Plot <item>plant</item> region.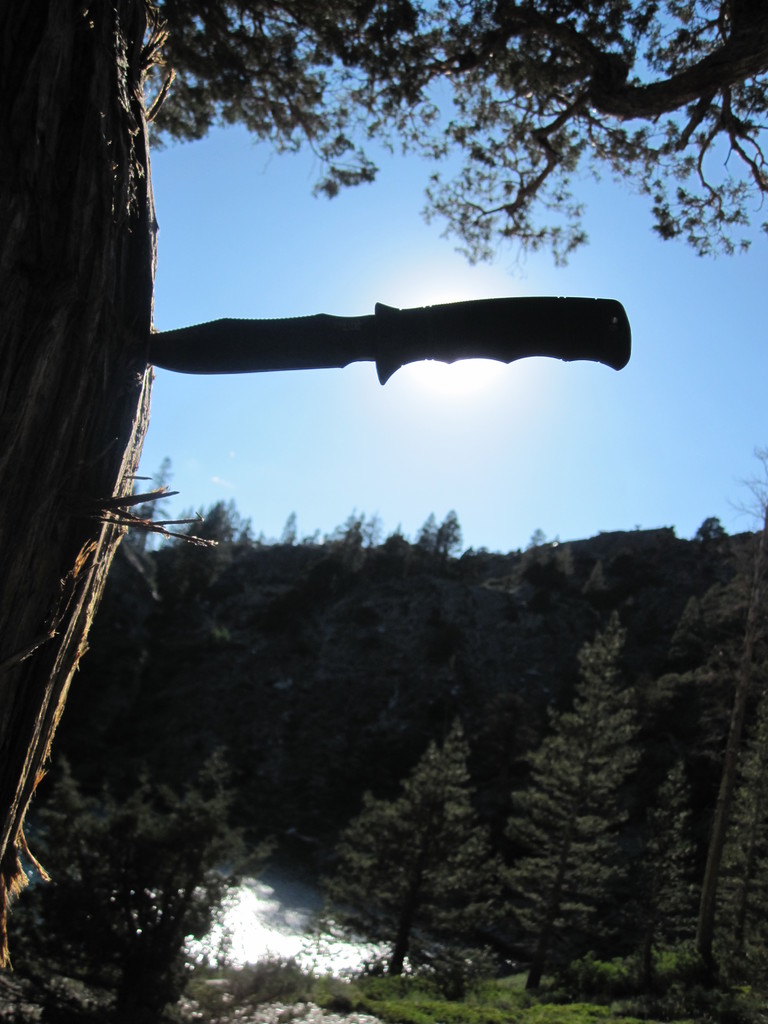
Plotted at 209,926,233,961.
